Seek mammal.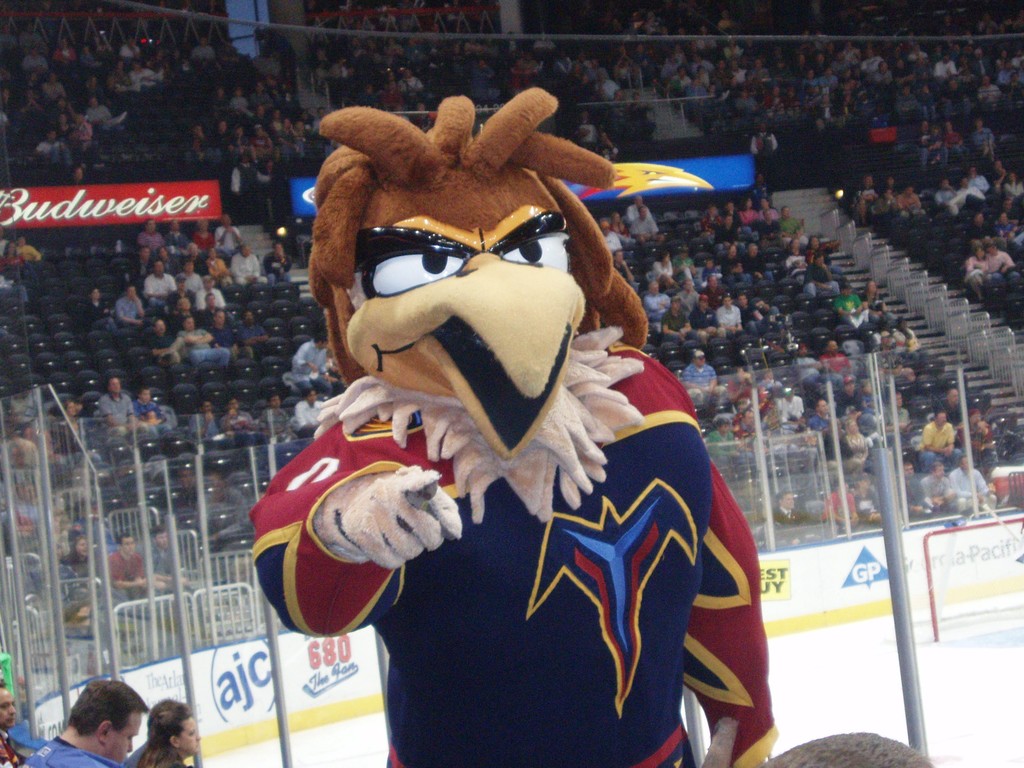
rect(0, 677, 19, 767).
